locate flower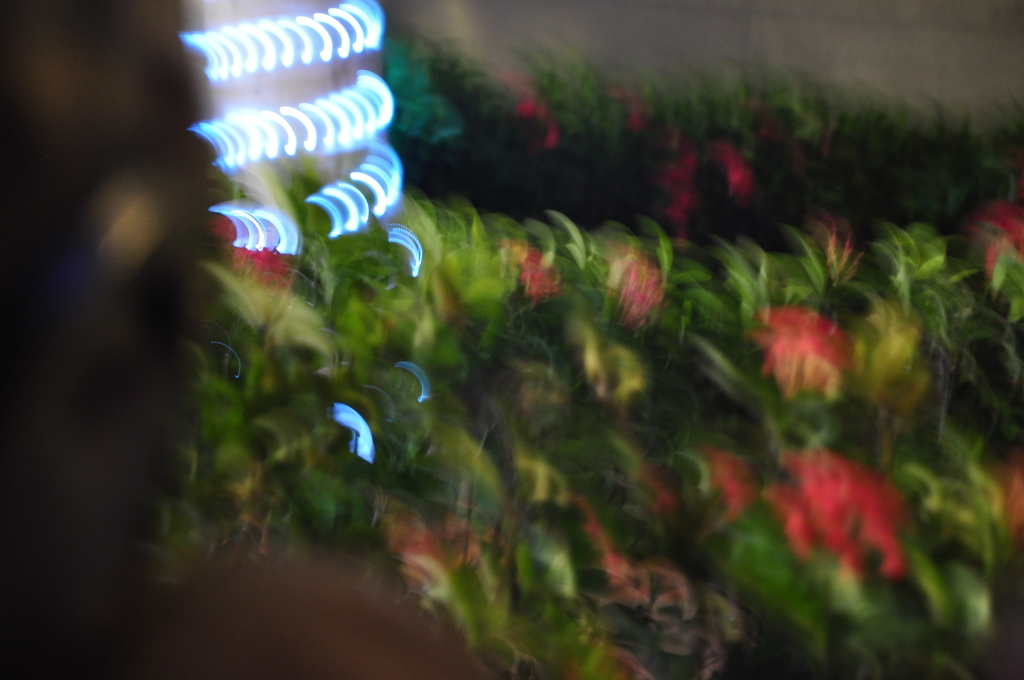
[left=604, top=236, right=666, bottom=343]
